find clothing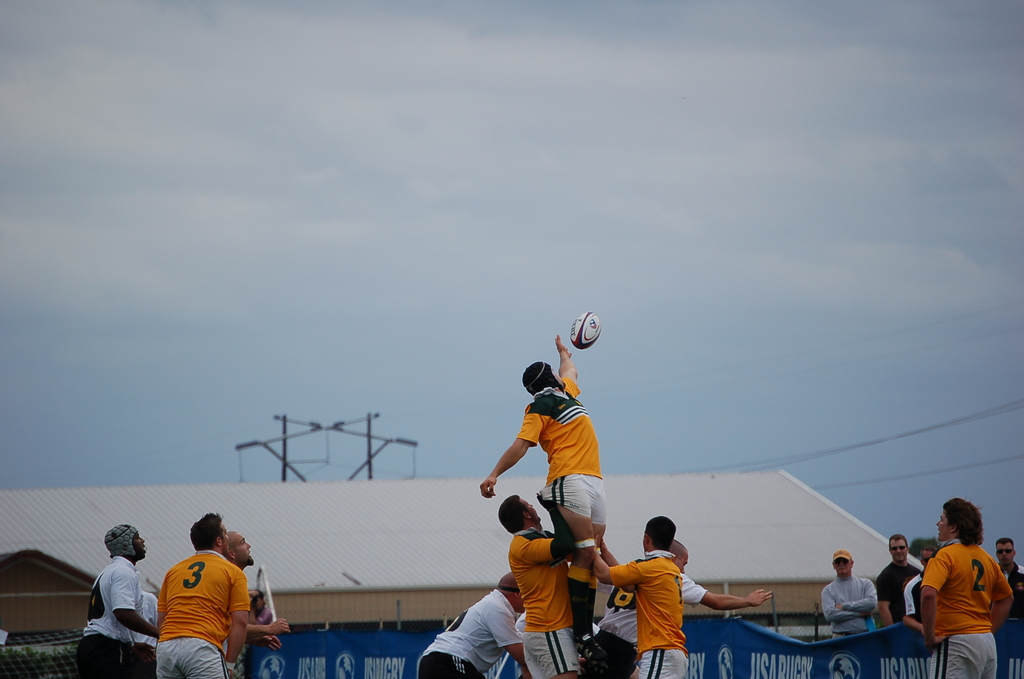
select_region(820, 569, 885, 641)
